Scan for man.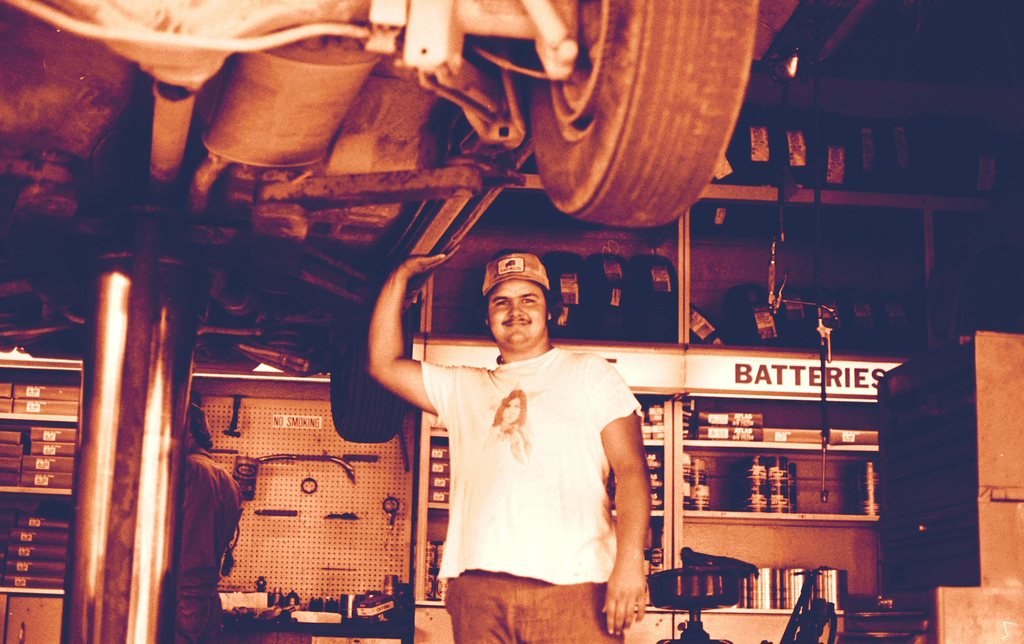
Scan result: <bbox>401, 246, 649, 634</bbox>.
